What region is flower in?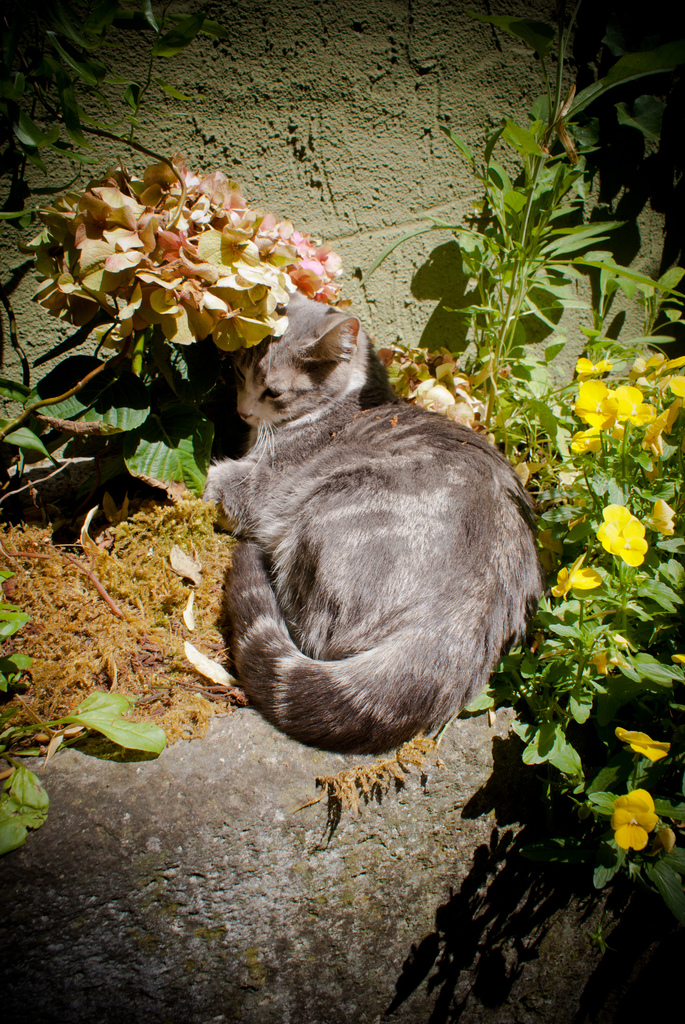
region(606, 779, 656, 847).
